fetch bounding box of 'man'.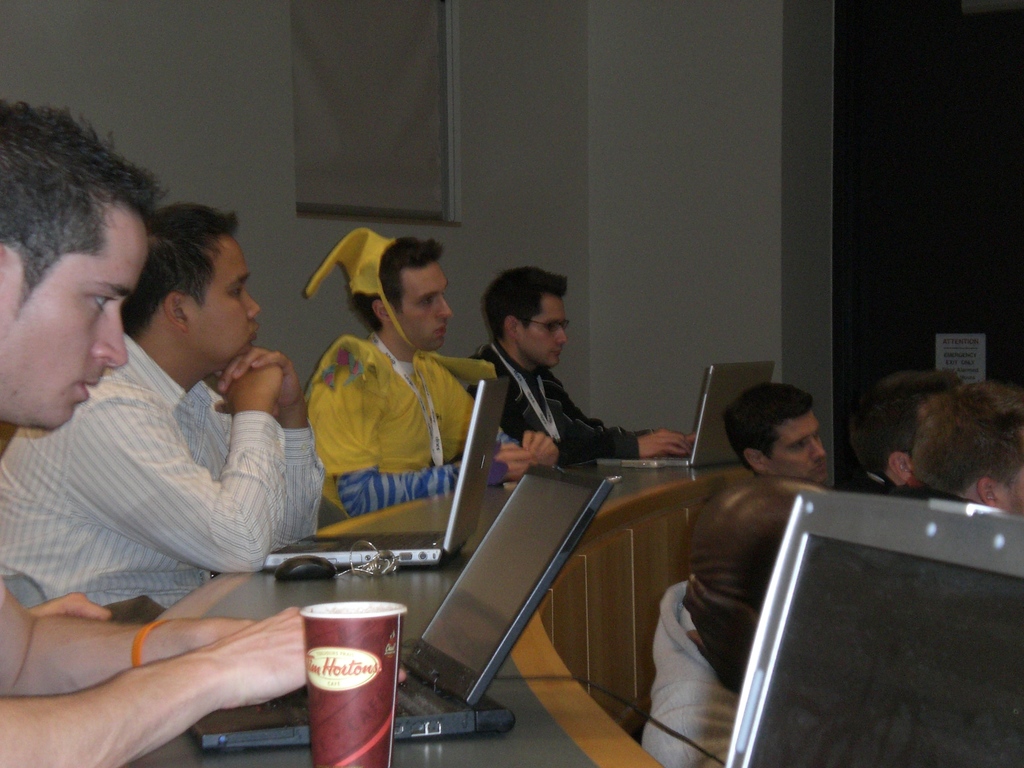
Bbox: crop(709, 384, 831, 485).
